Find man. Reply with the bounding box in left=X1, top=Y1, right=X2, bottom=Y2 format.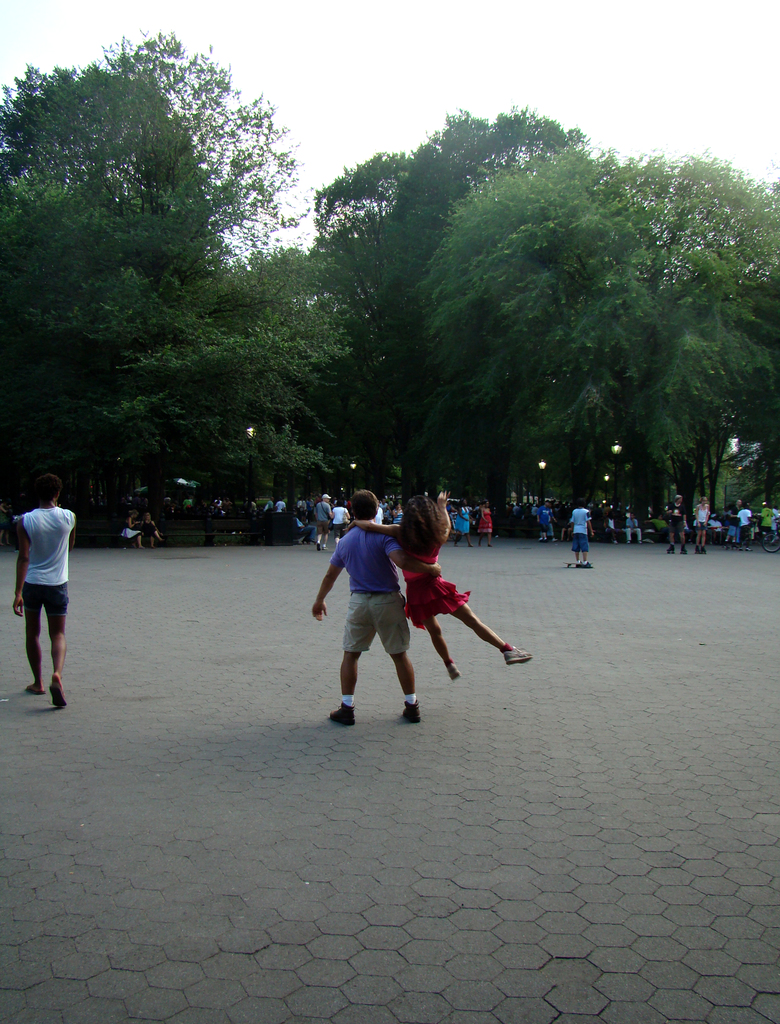
left=316, top=490, right=337, bottom=543.
